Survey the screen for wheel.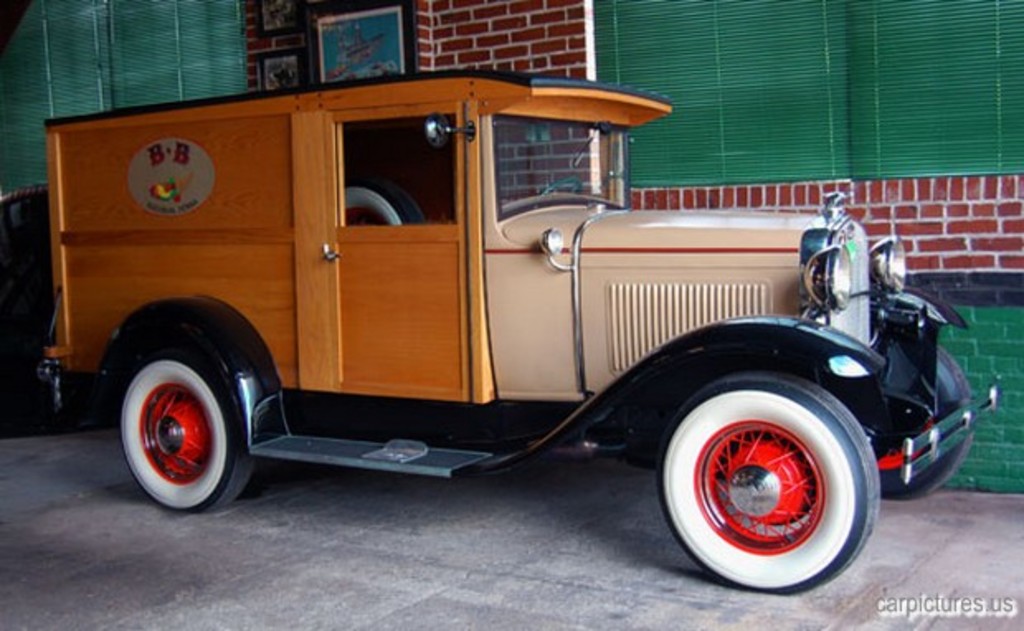
Survey found: locate(877, 340, 969, 504).
